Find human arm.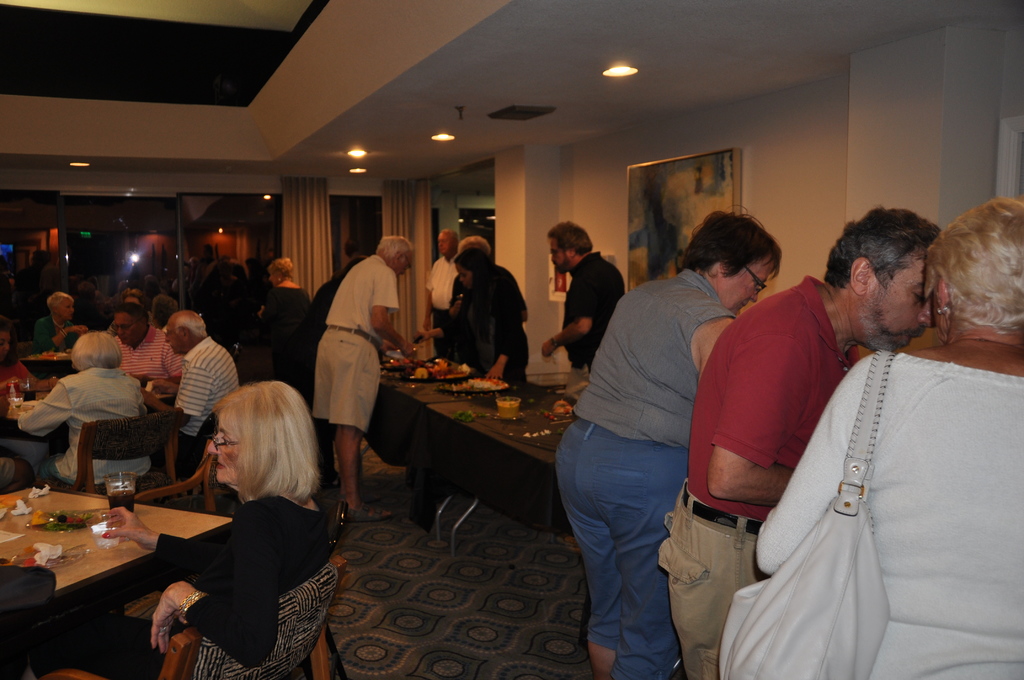
<region>412, 296, 467, 345</region>.
